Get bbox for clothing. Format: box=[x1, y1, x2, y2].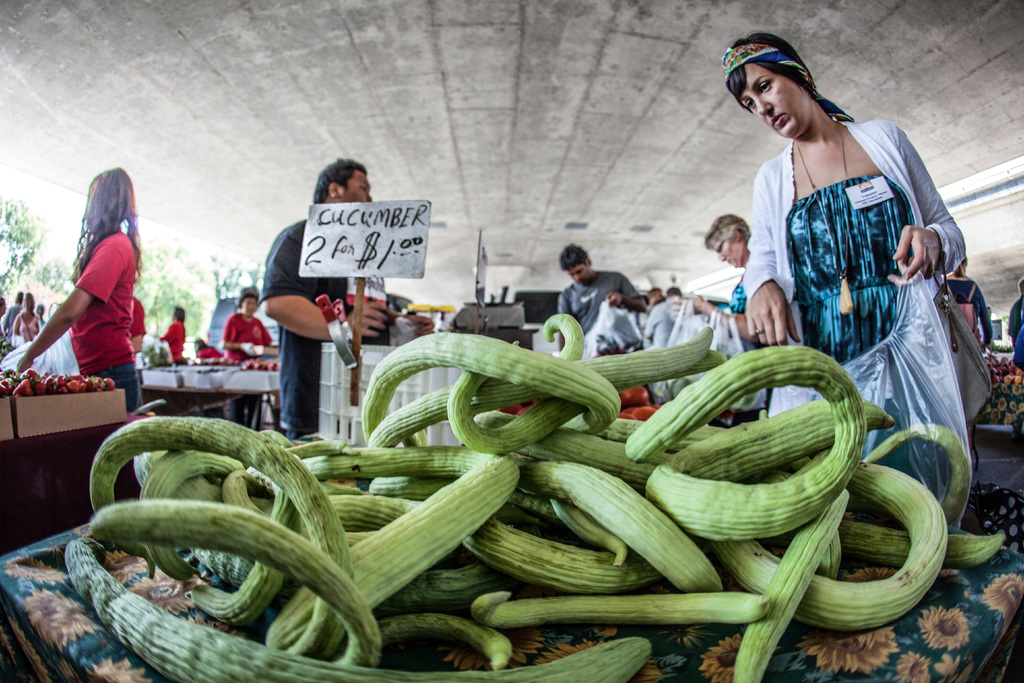
box=[1018, 325, 1023, 366].
